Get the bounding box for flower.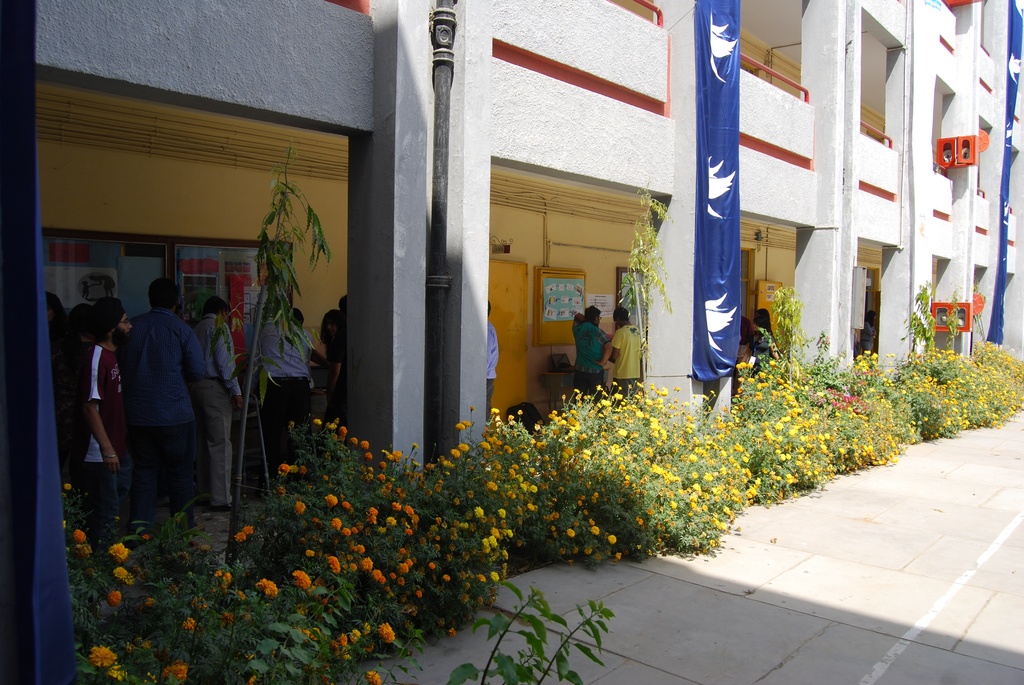
crop(168, 663, 191, 684).
